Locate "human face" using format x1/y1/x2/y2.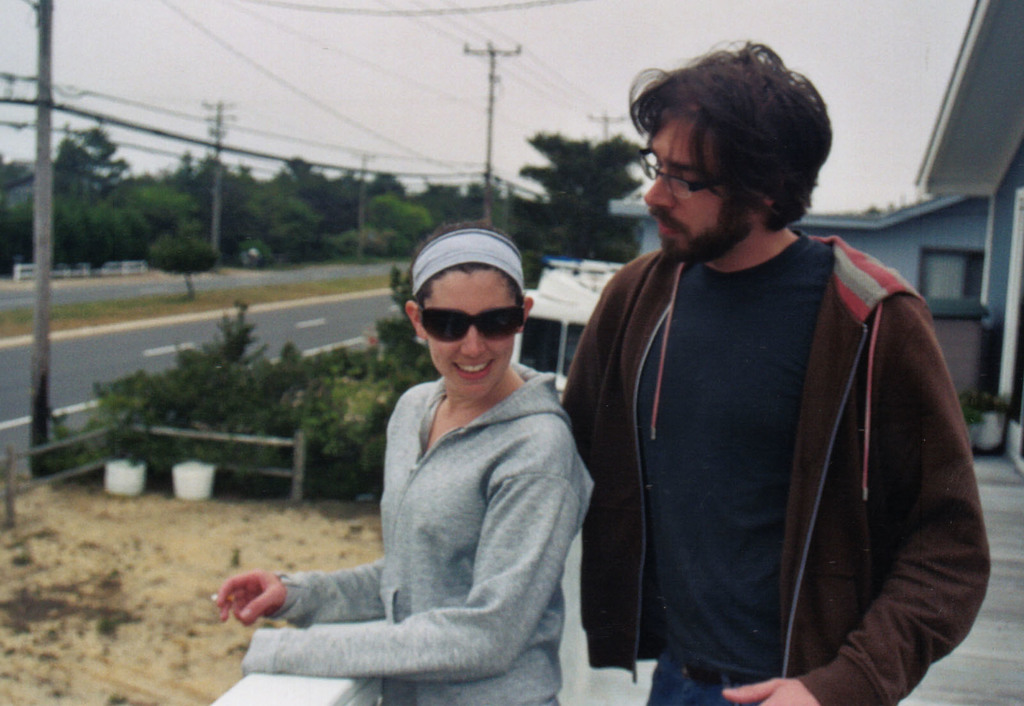
639/111/723/243.
